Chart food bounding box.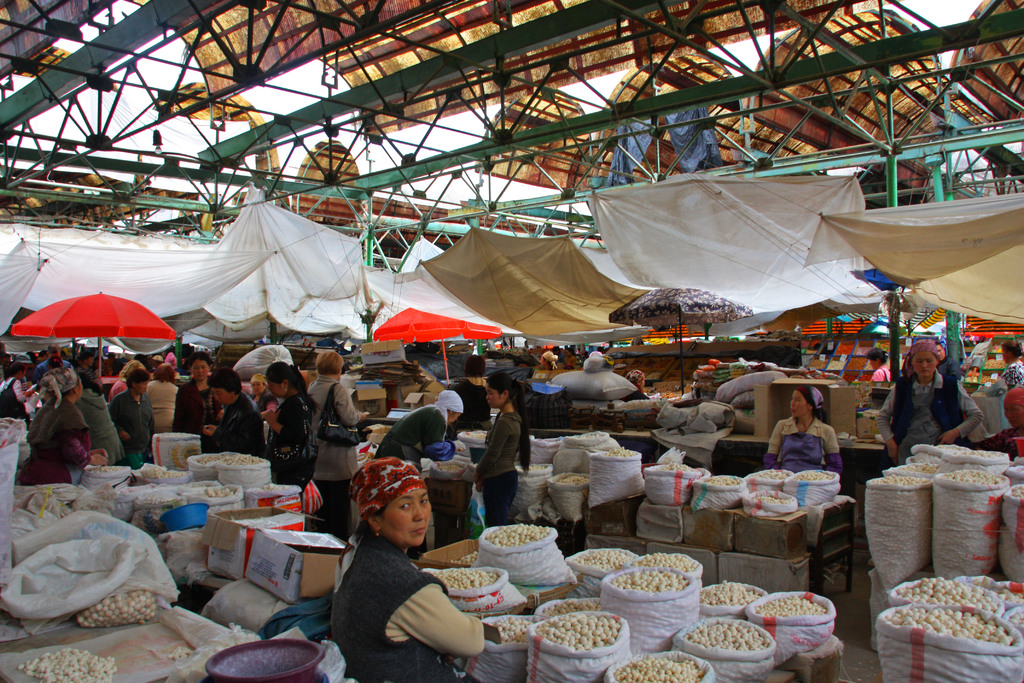
Charted: [451, 550, 476, 565].
